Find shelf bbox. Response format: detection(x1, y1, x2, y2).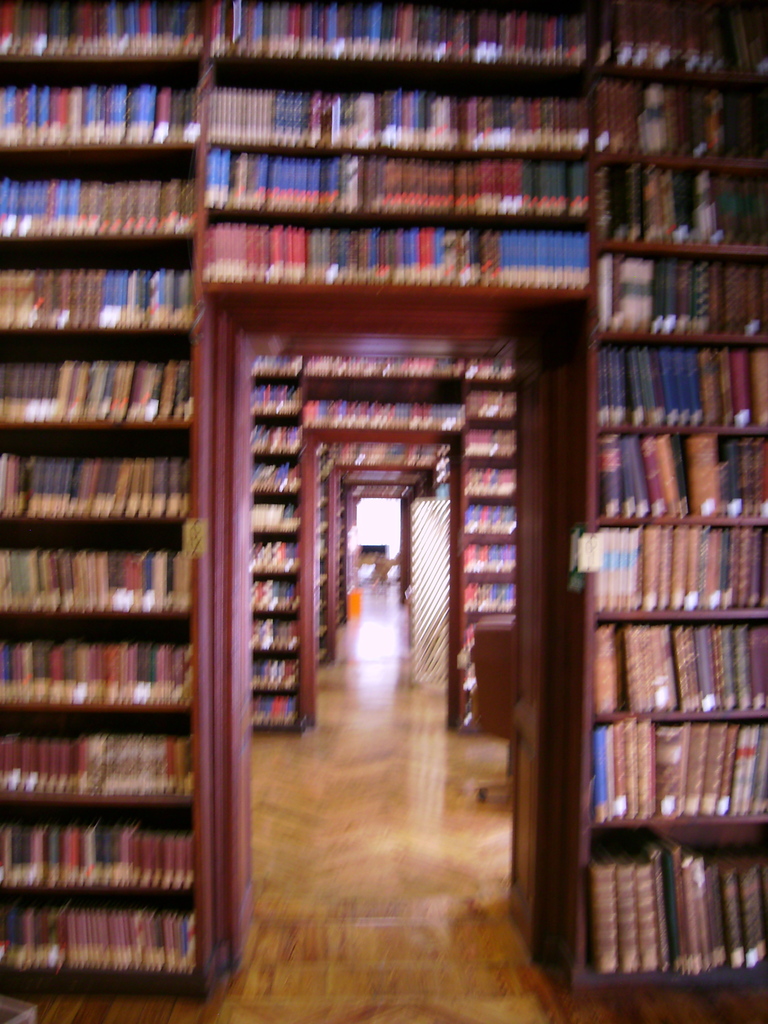
detection(600, 426, 767, 518).
